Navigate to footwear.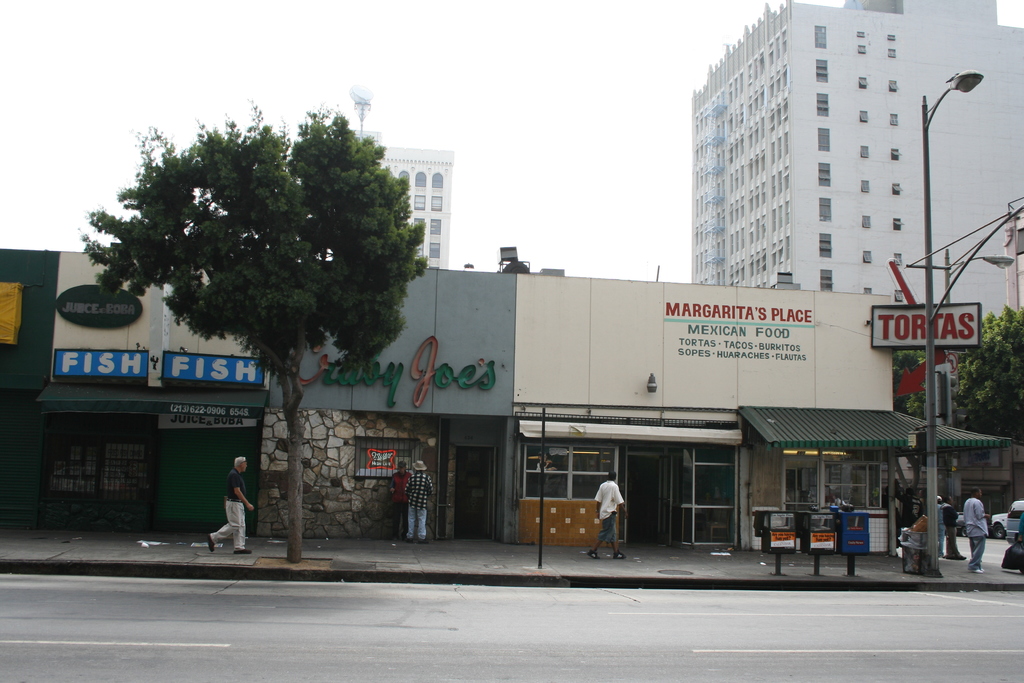
Navigation target: [404, 538, 412, 547].
